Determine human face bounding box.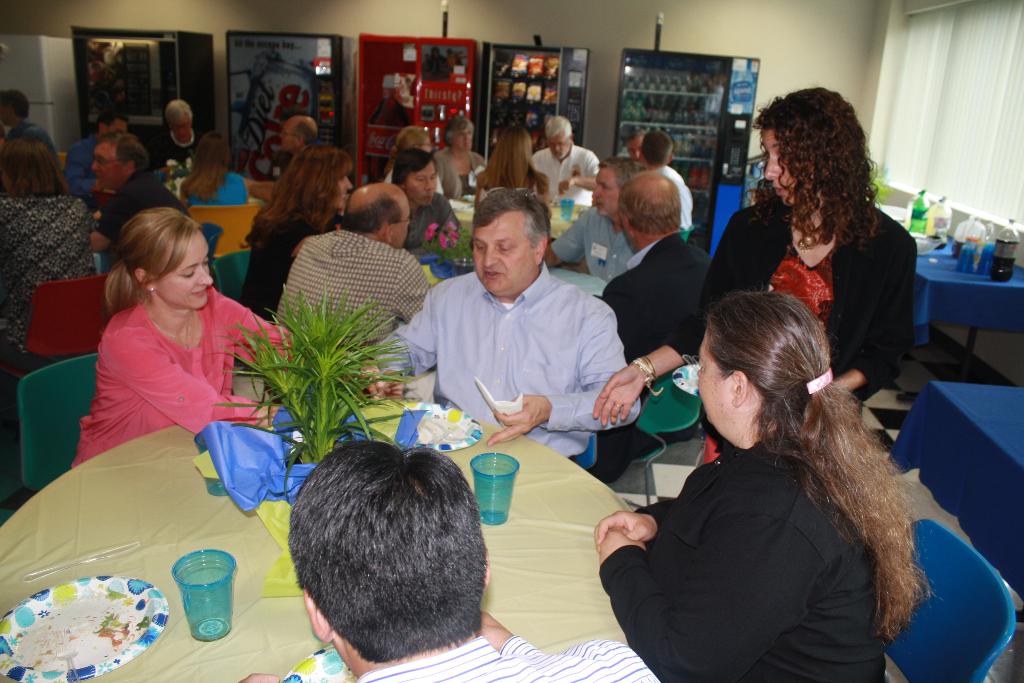
Determined: <box>91,143,125,192</box>.
